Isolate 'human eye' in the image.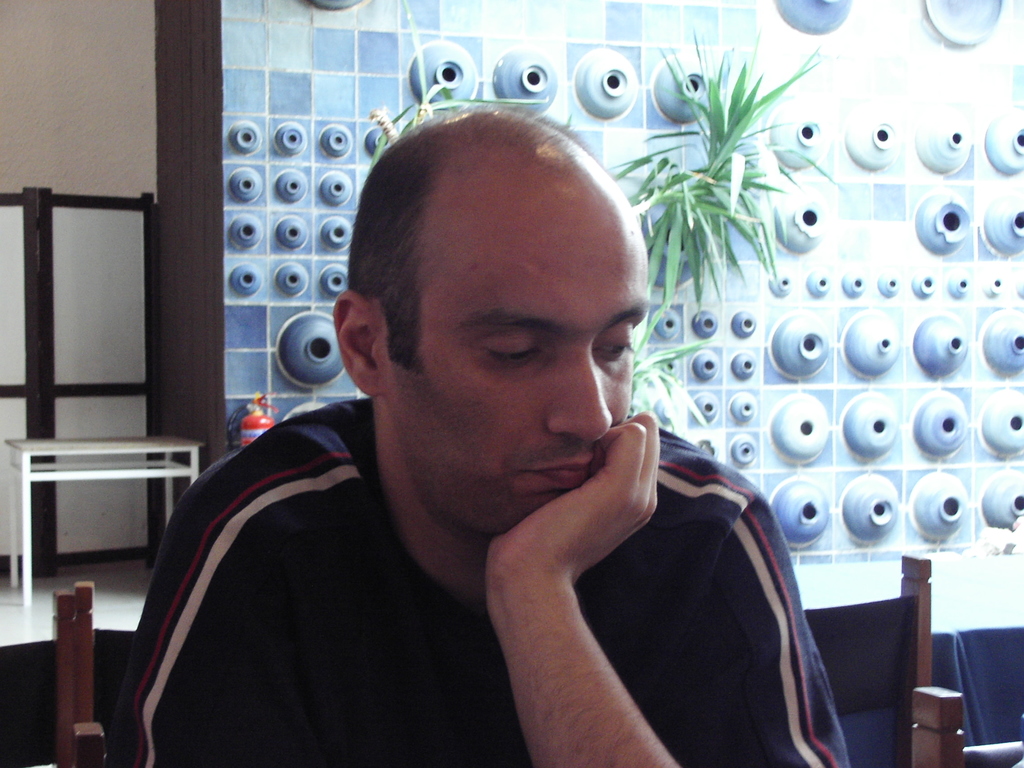
Isolated region: 593, 328, 637, 365.
